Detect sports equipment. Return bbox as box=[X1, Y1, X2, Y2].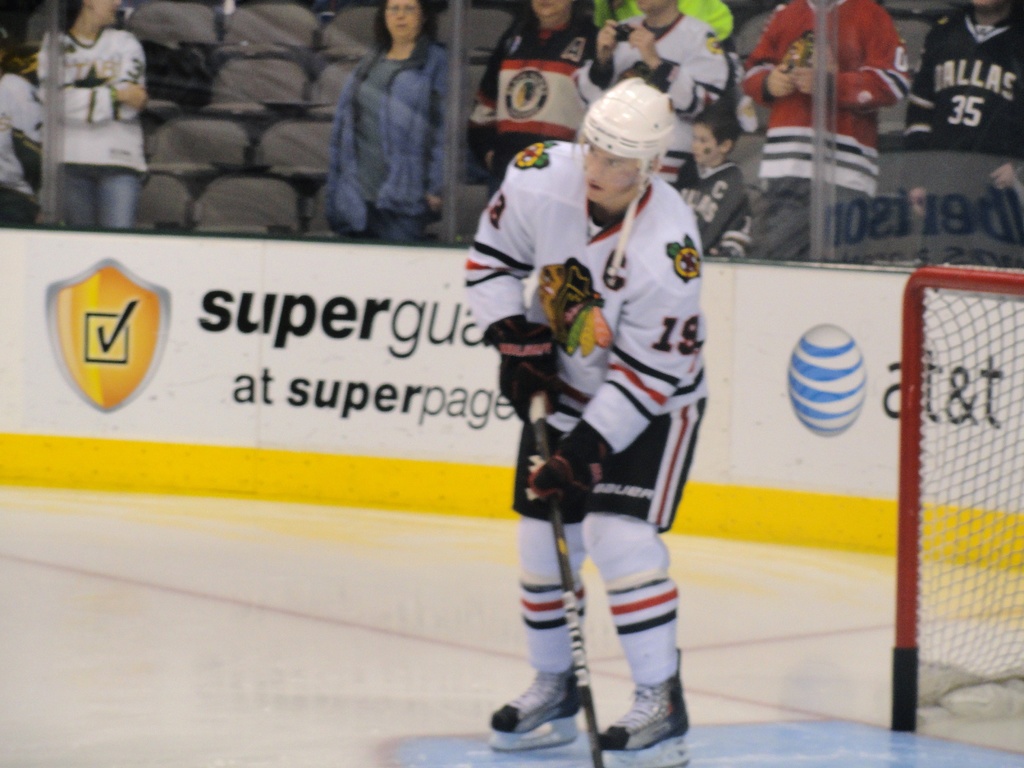
box=[479, 307, 561, 429].
